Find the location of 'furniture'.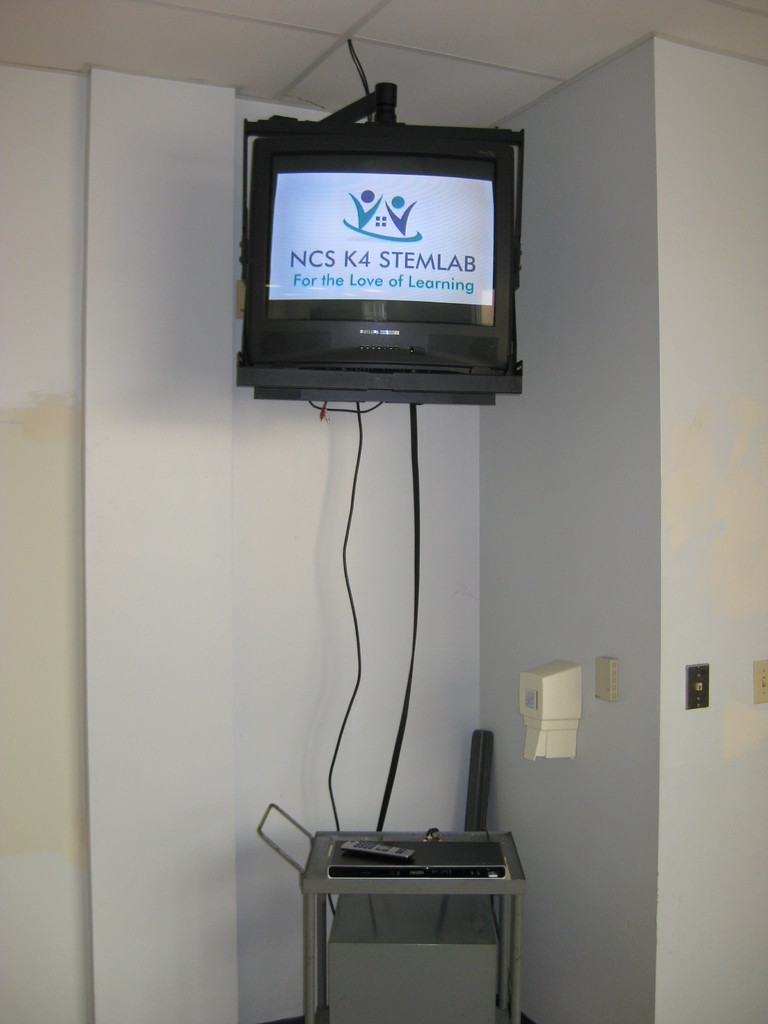
Location: locate(253, 830, 528, 1023).
